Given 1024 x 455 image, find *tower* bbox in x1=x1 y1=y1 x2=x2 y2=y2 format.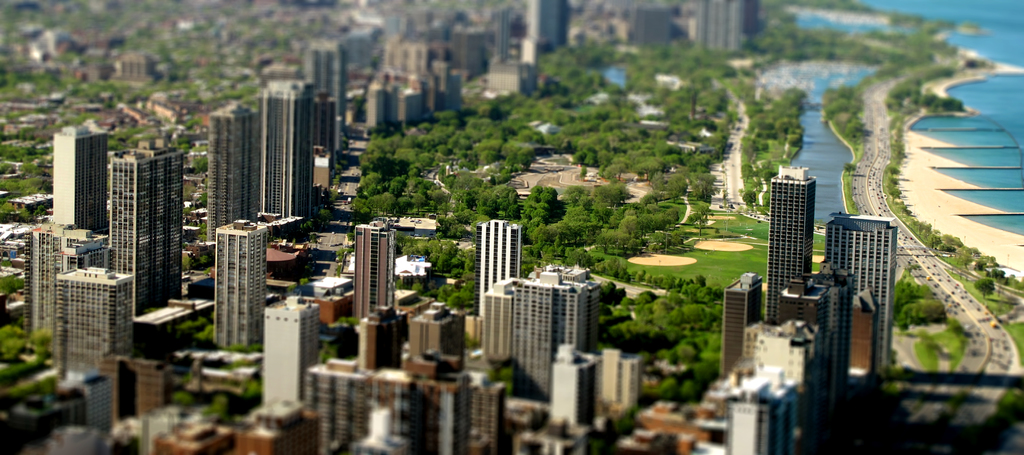
x1=412 y1=372 x2=502 y2=450.
